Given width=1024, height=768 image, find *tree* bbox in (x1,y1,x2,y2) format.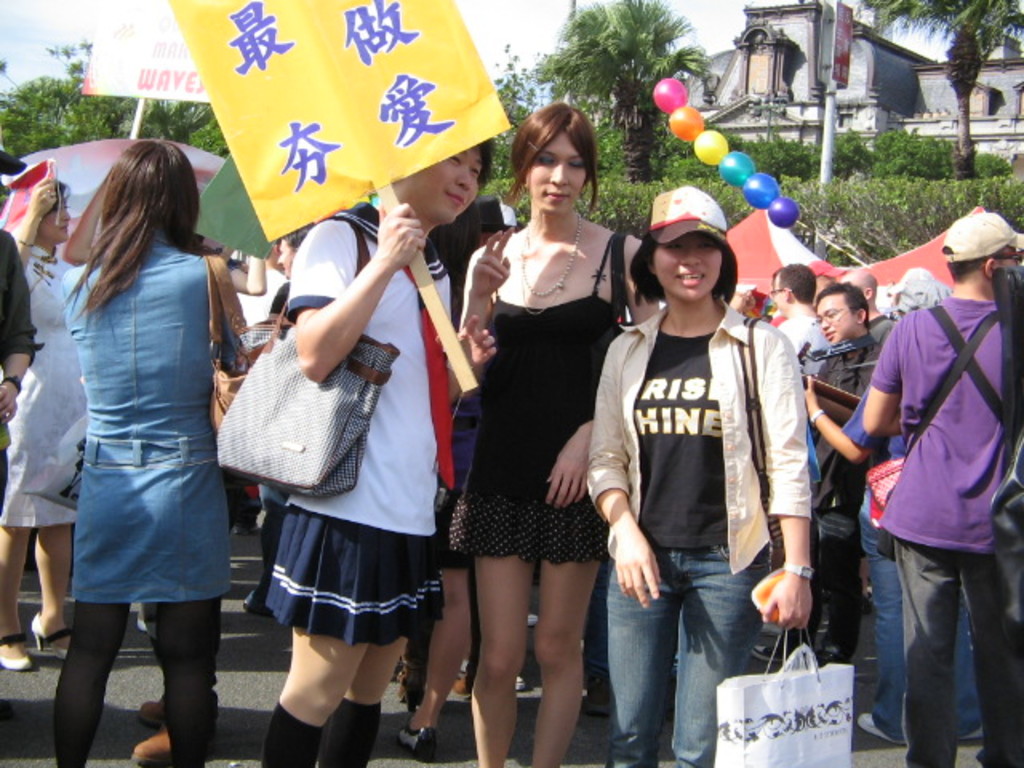
(0,38,230,163).
